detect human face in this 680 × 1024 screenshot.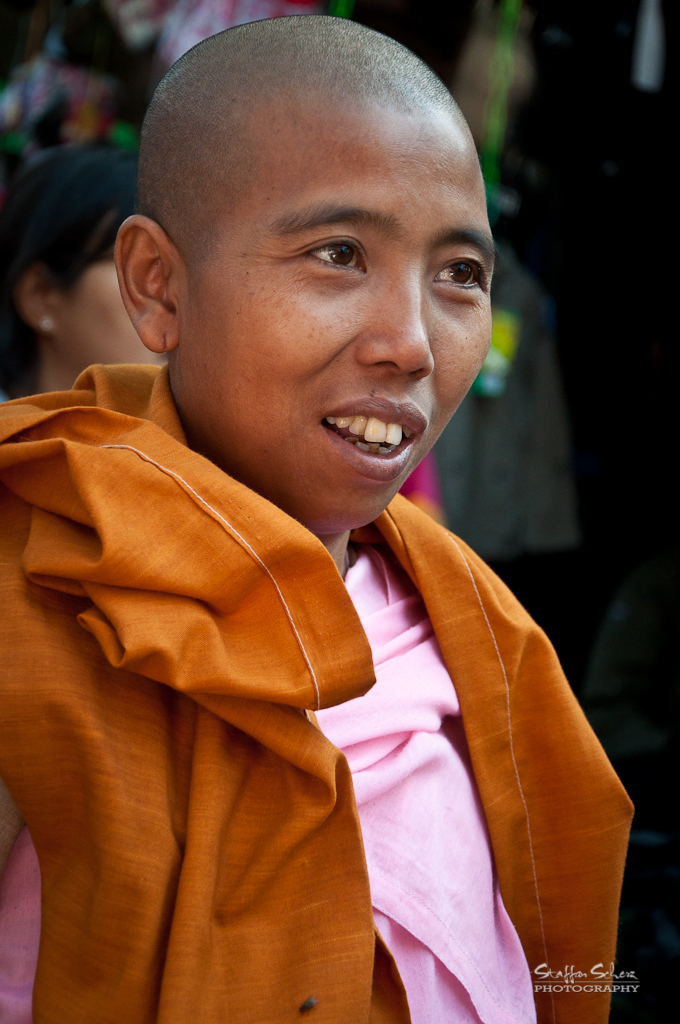
Detection: (x1=58, y1=255, x2=172, y2=368).
